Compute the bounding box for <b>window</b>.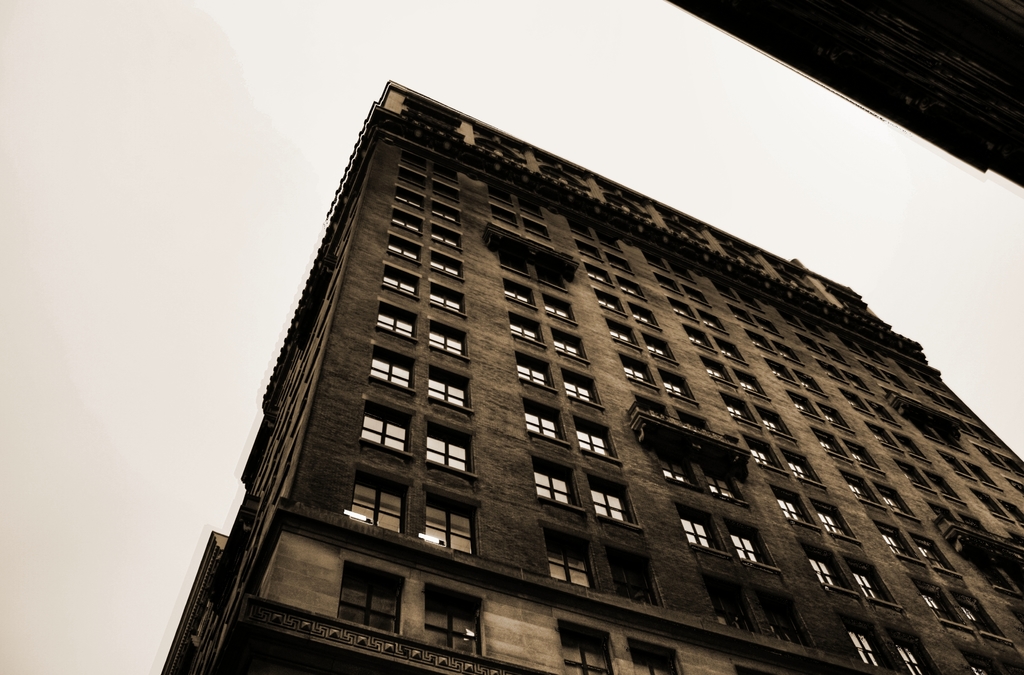
748, 330, 772, 346.
